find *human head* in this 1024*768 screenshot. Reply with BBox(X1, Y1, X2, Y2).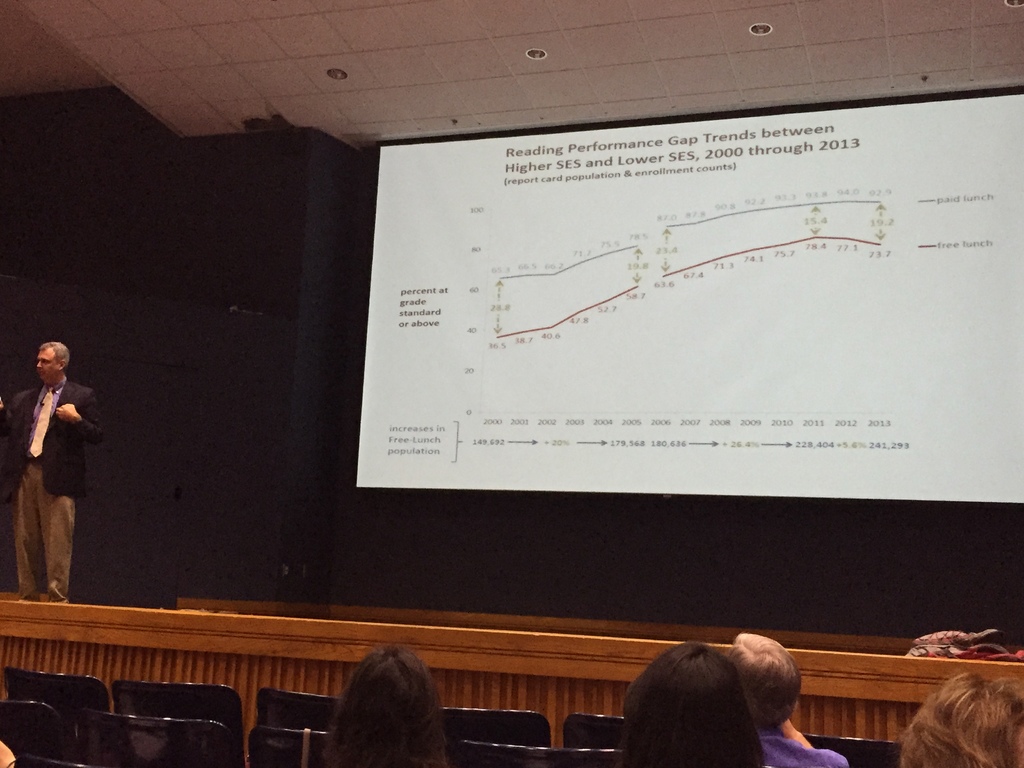
BBox(340, 643, 455, 765).
